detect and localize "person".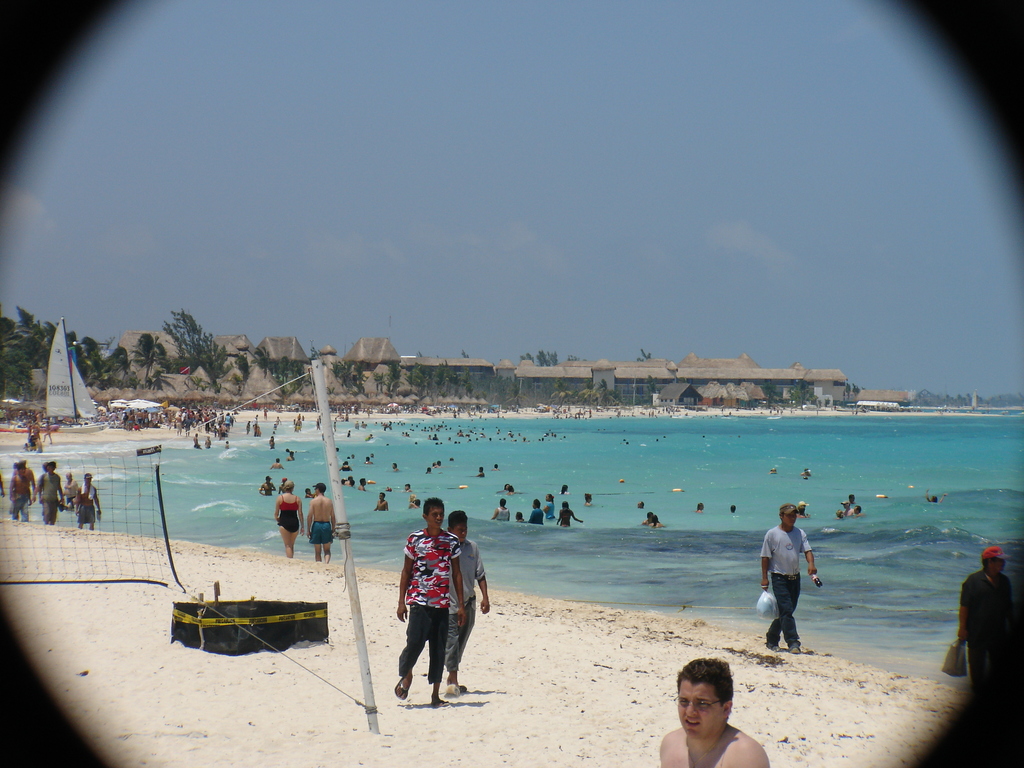
Localized at <bbox>449, 457, 455, 461</bbox>.
